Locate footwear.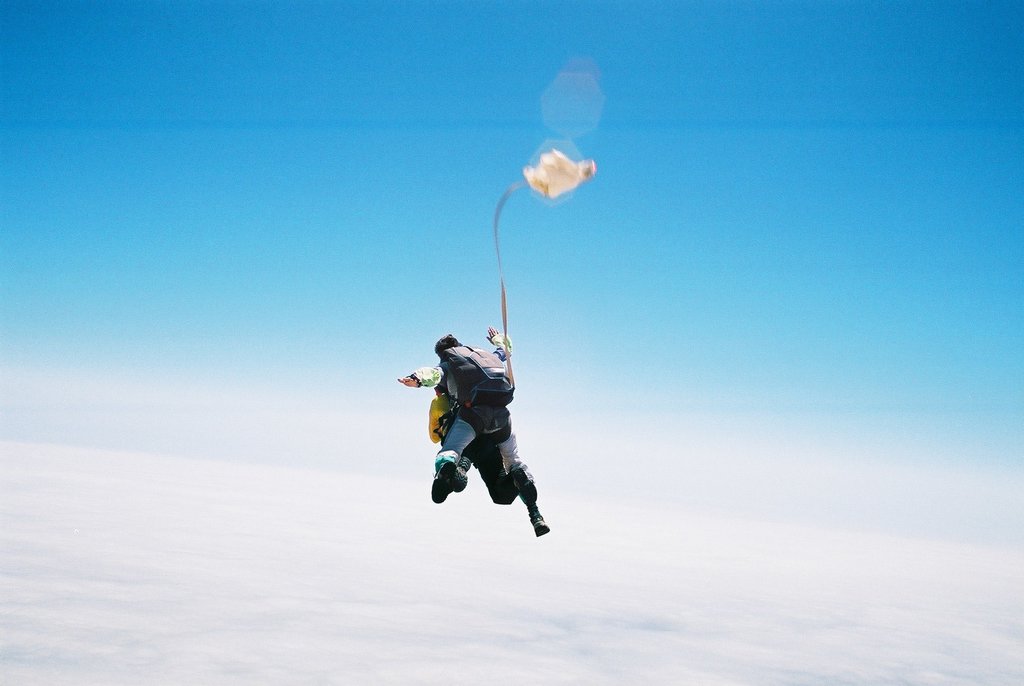
Bounding box: locate(509, 467, 539, 505).
